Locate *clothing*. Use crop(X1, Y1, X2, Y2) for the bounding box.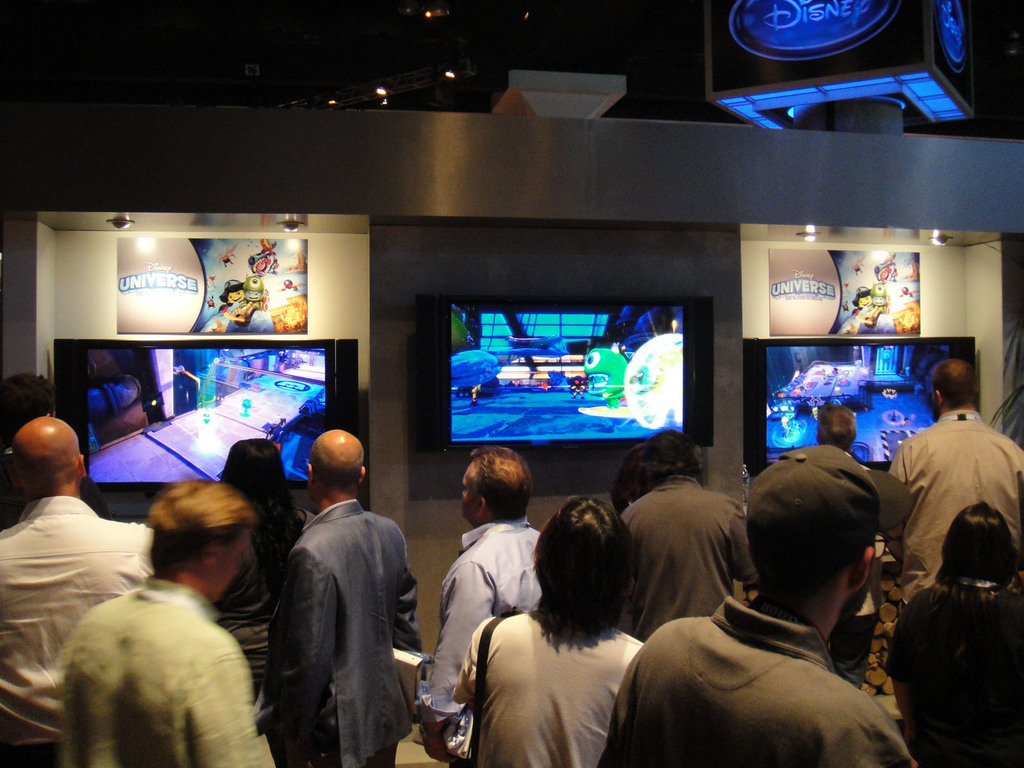
crop(892, 413, 1023, 694).
